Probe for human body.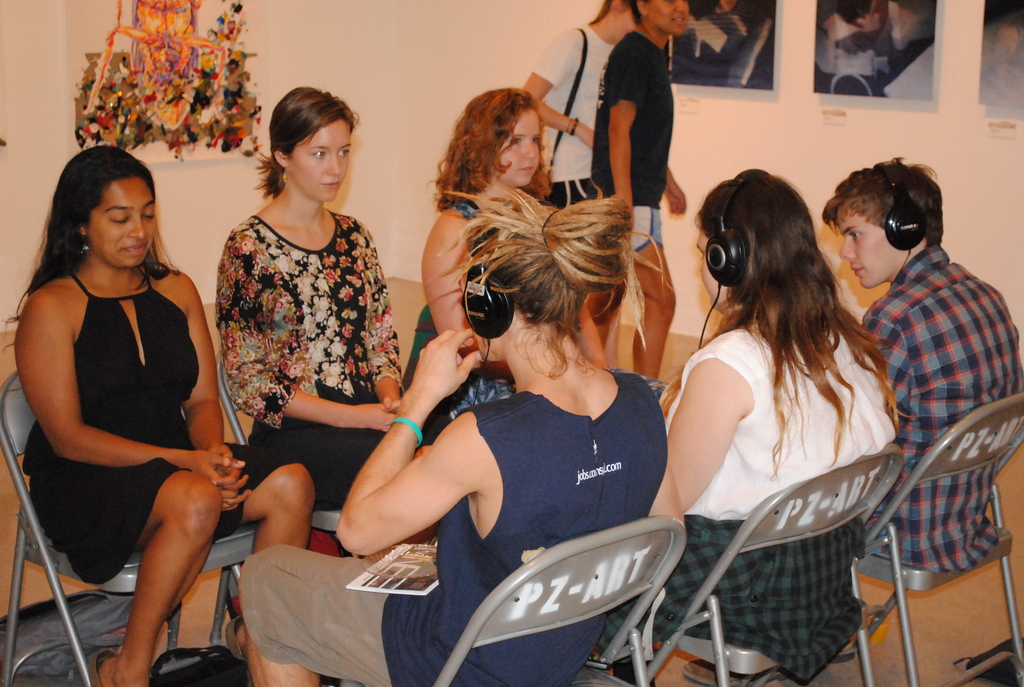
Probe result: <bbox>601, 323, 896, 686</bbox>.
